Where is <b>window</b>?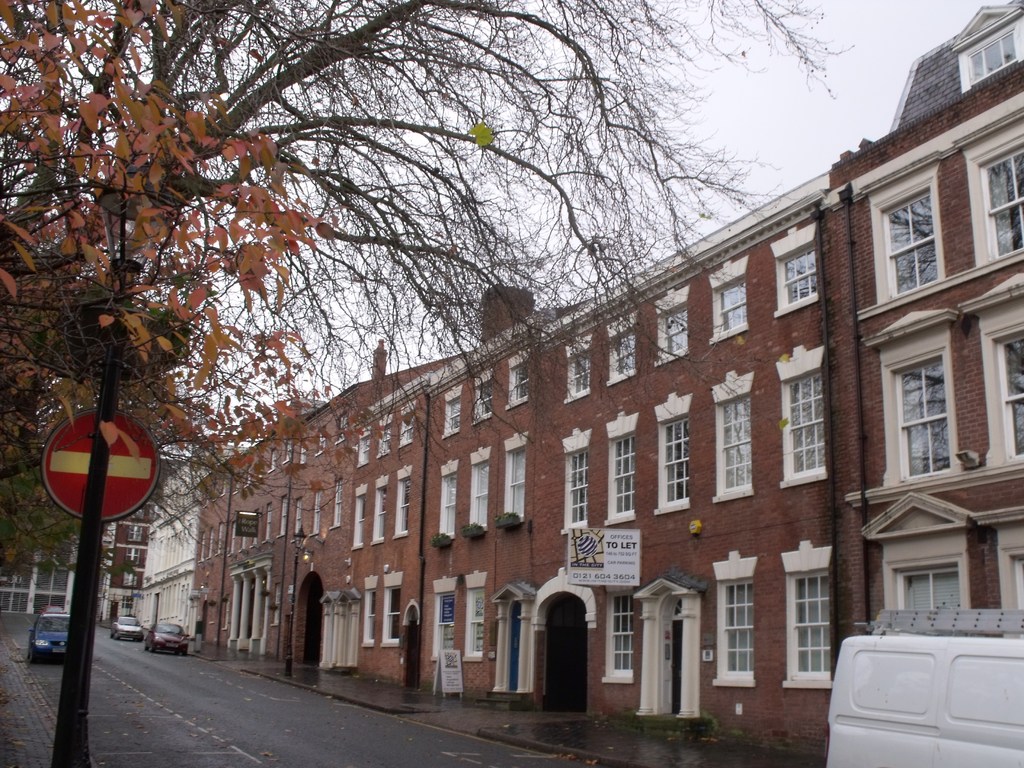
[127,548,138,565].
